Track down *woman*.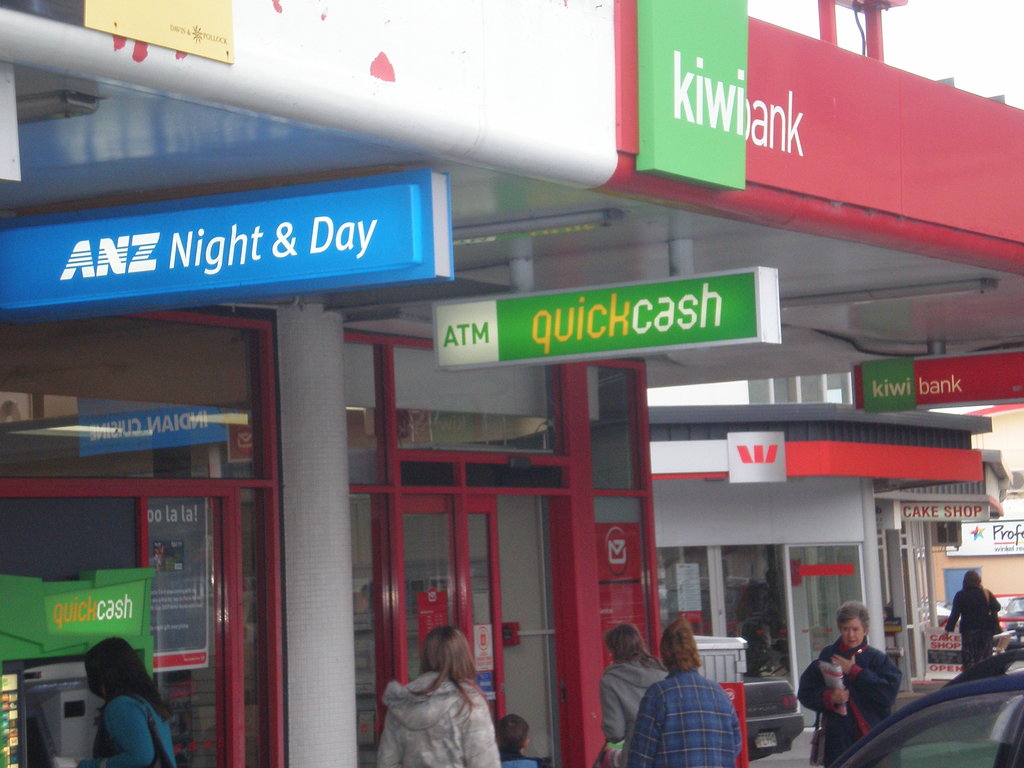
Tracked to pyautogui.locateOnScreen(797, 600, 903, 767).
